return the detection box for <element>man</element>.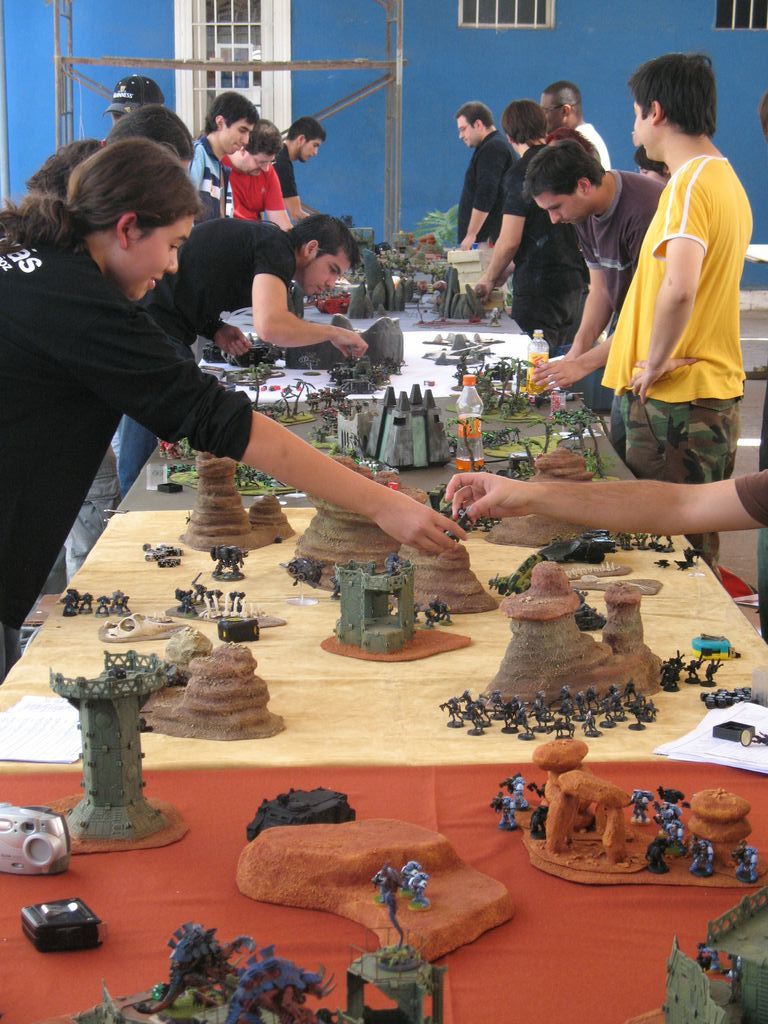
l=187, t=92, r=253, b=215.
